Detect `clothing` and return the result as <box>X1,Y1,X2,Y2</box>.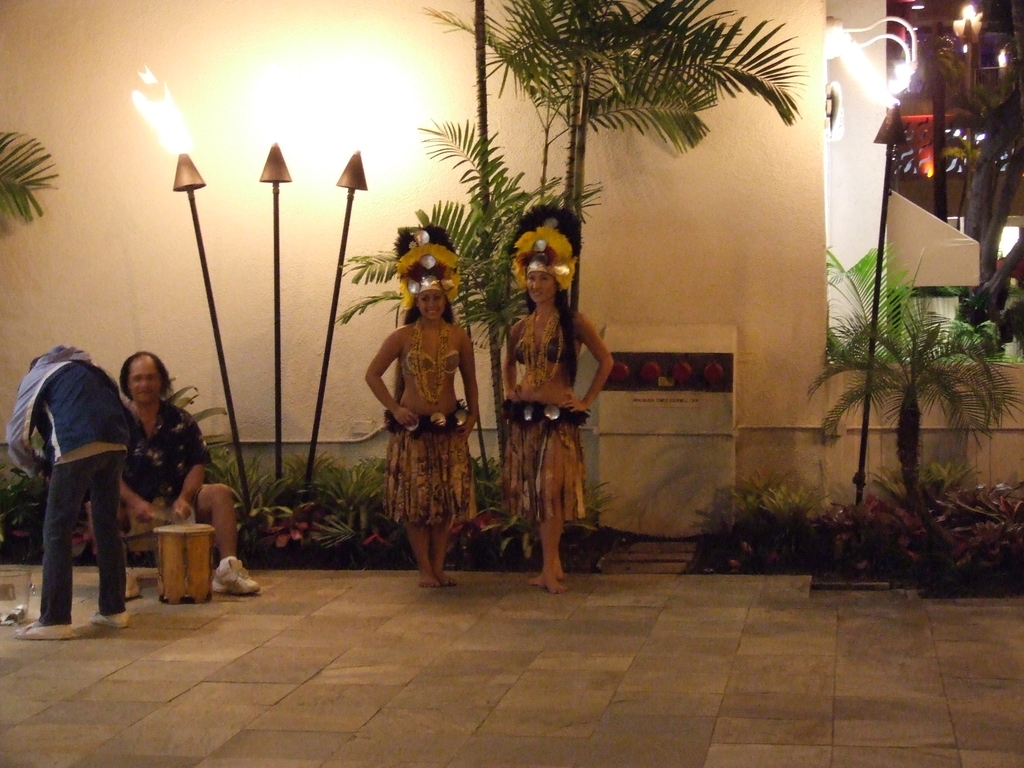
<box>497,398,589,521</box>.
